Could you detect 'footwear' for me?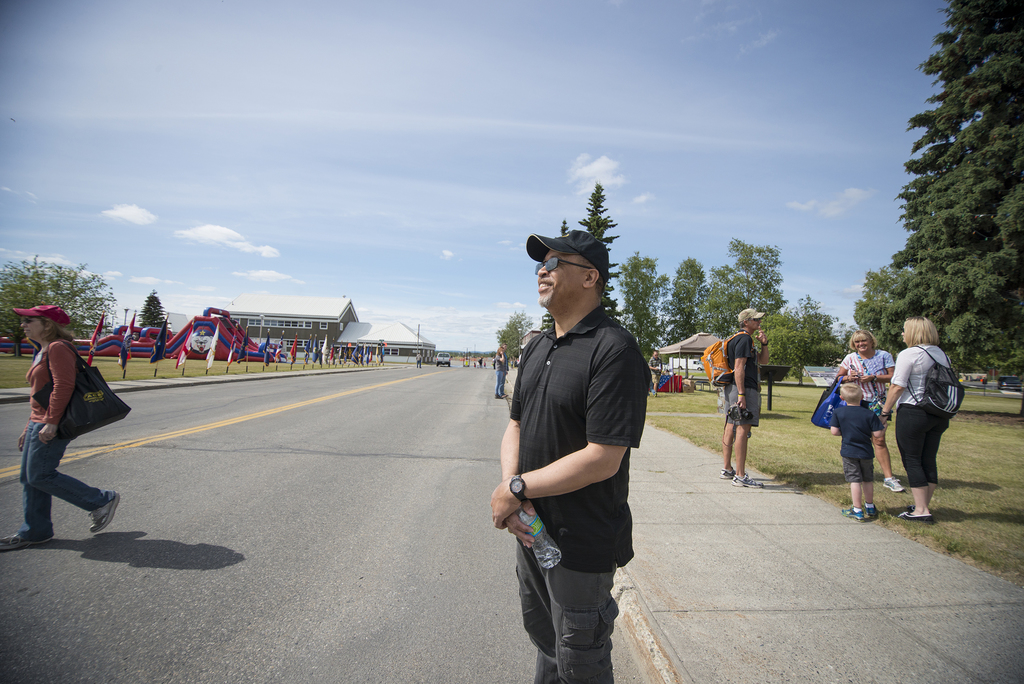
Detection result: pyautogui.locateOnScreen(490, 392, 497, 398).
